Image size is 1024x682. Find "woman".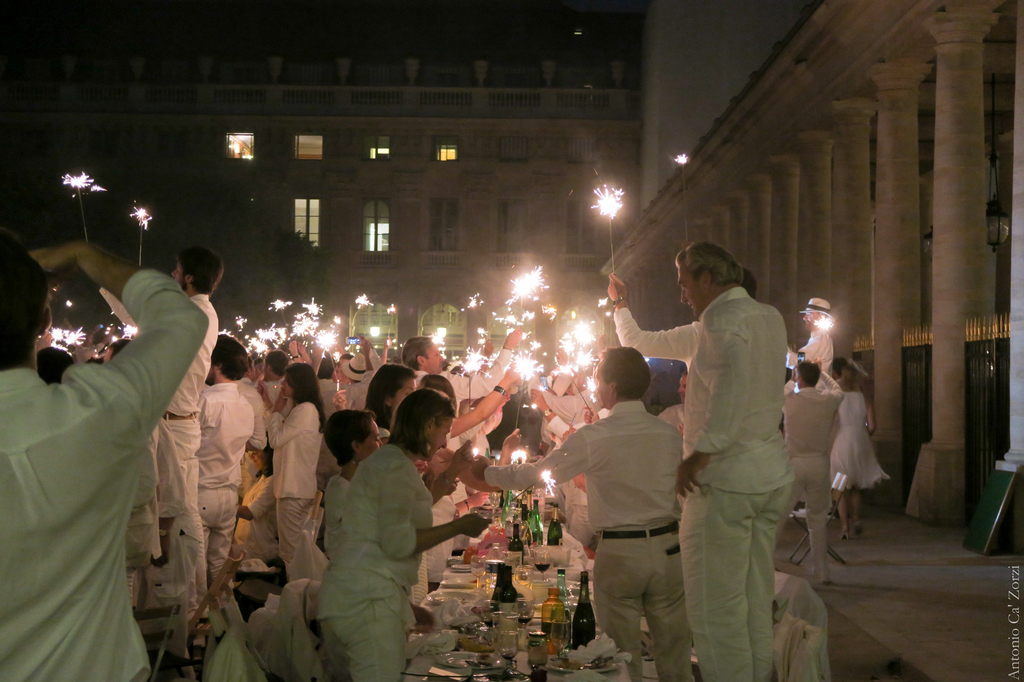
x1=317 y1=409 x2=383 y2=567.
